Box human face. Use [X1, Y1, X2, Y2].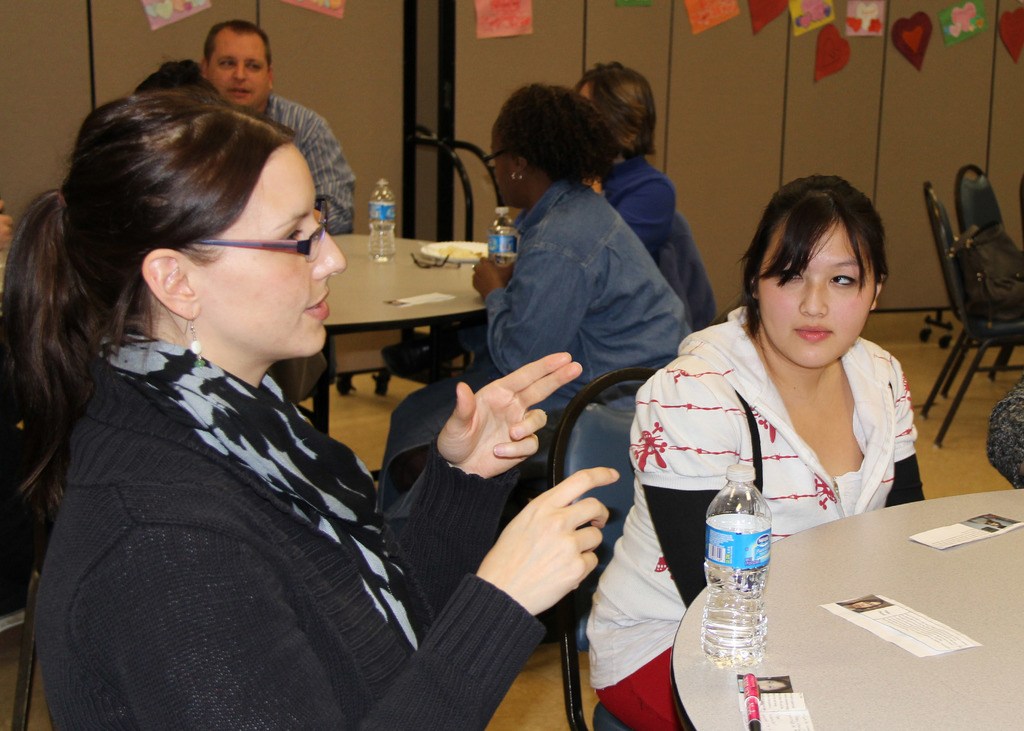
[753, 221, 876, 371].
